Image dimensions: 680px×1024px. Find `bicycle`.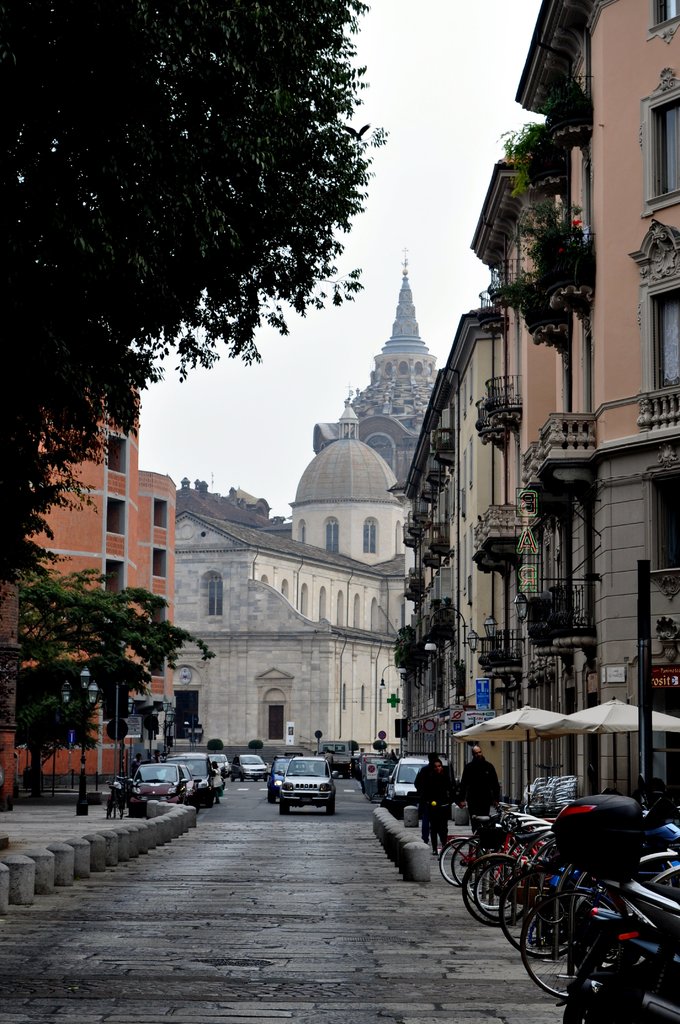
<bbox>462, 830, 548, 946</bbox>.
